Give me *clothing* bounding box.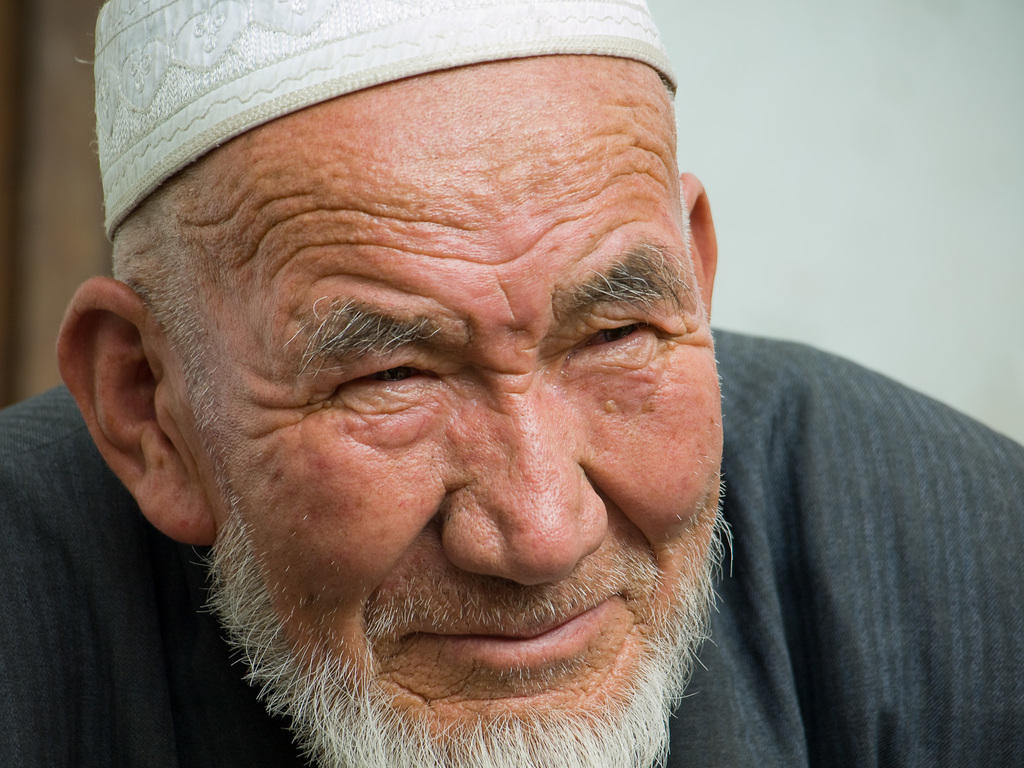
bbox=(1, 326, 1023, 767).
